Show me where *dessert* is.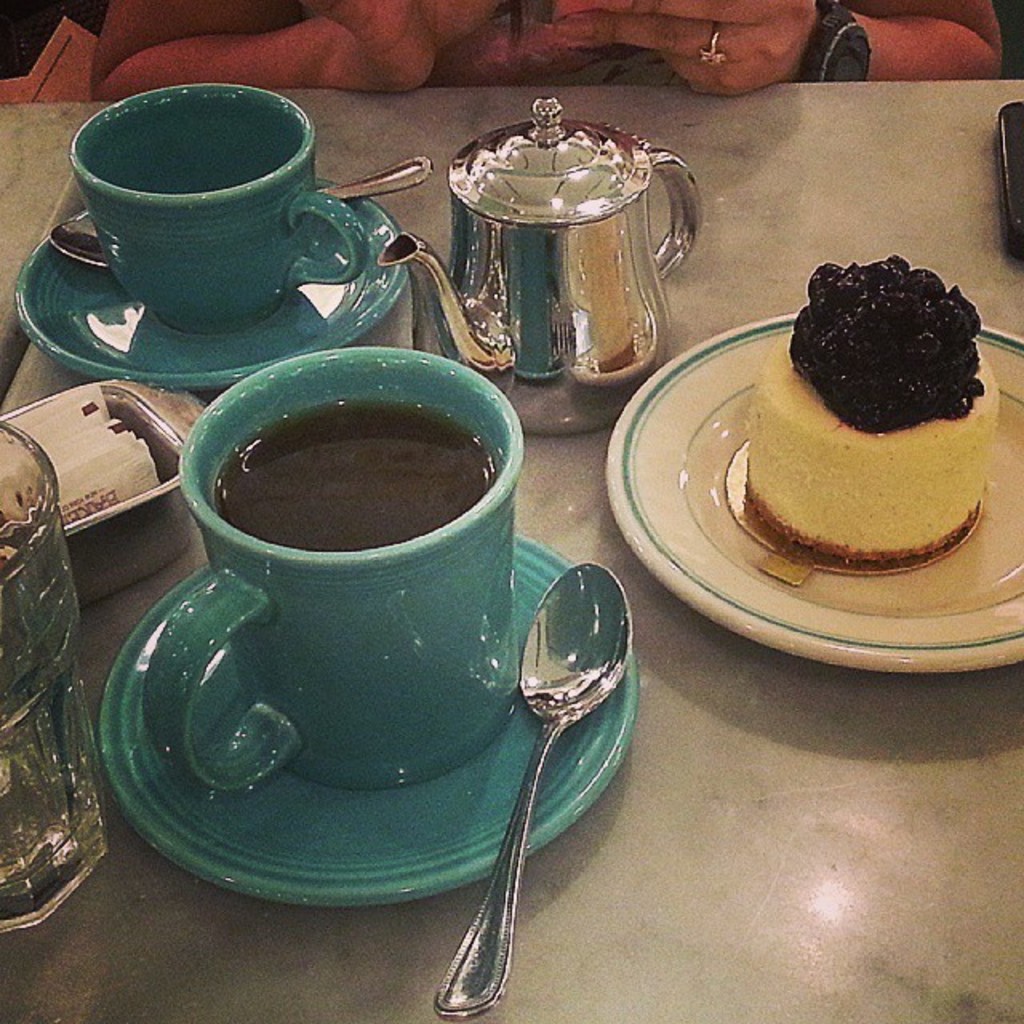
*dessert* is at select_region(744, 238, 1008, 600).
